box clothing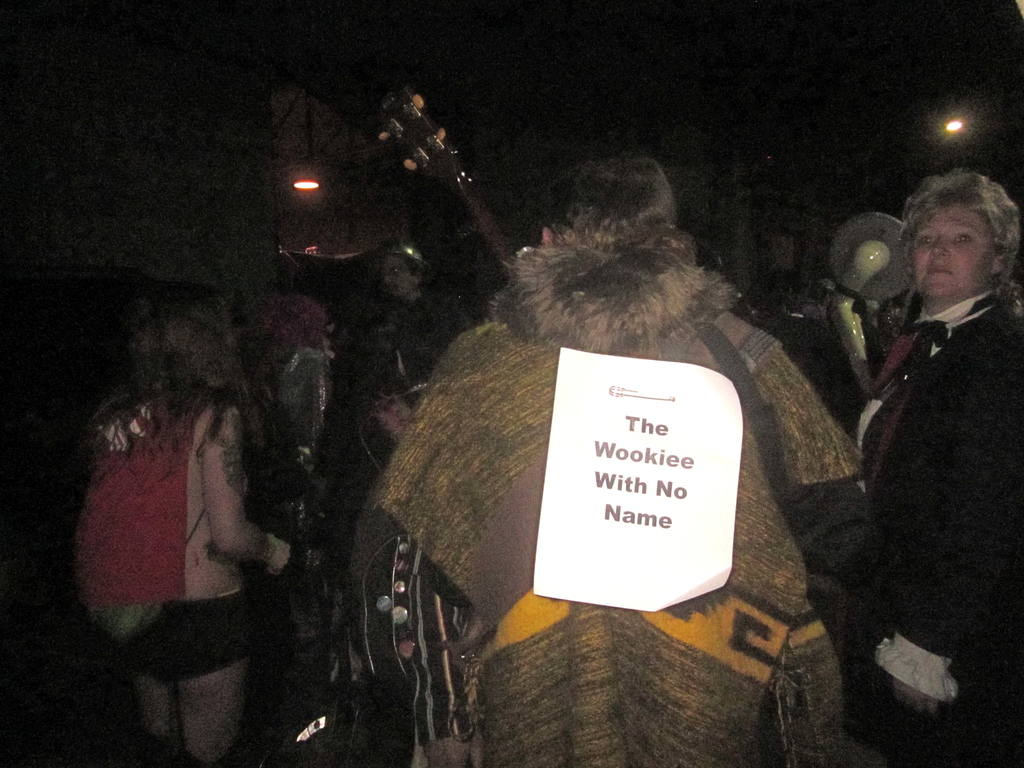
(x1=260, y1=339, x2=351, y2=715)
